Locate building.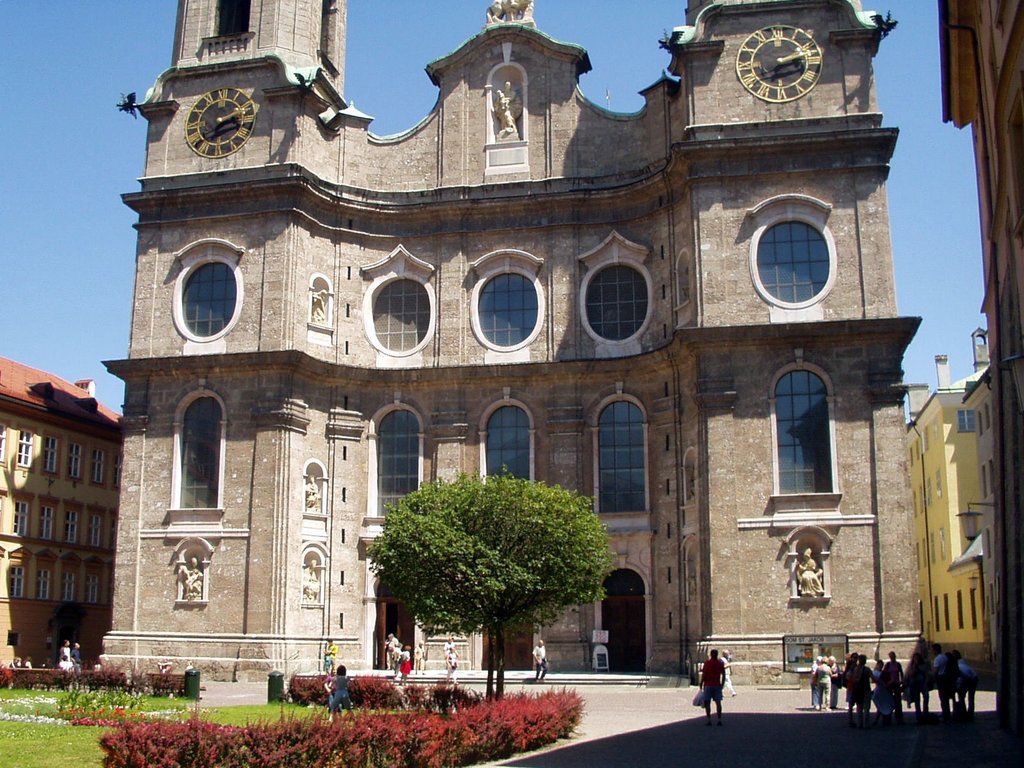
Bounding box: [965, 337, 993, 632].
